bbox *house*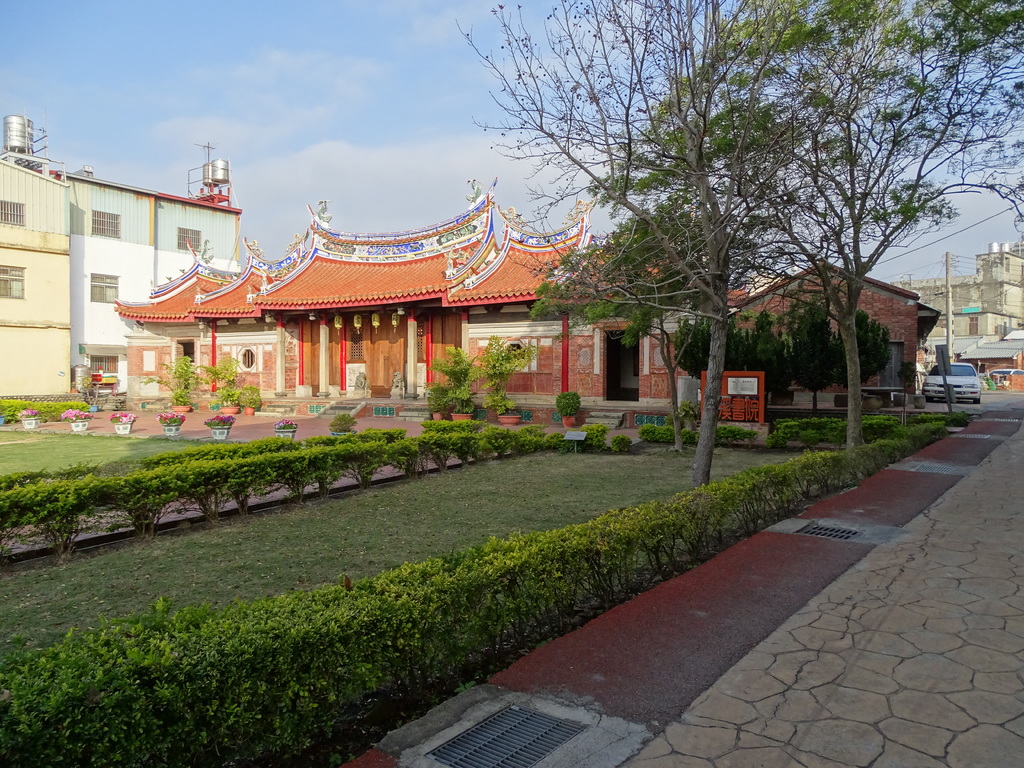
box(960, 326, 1023, 392)
